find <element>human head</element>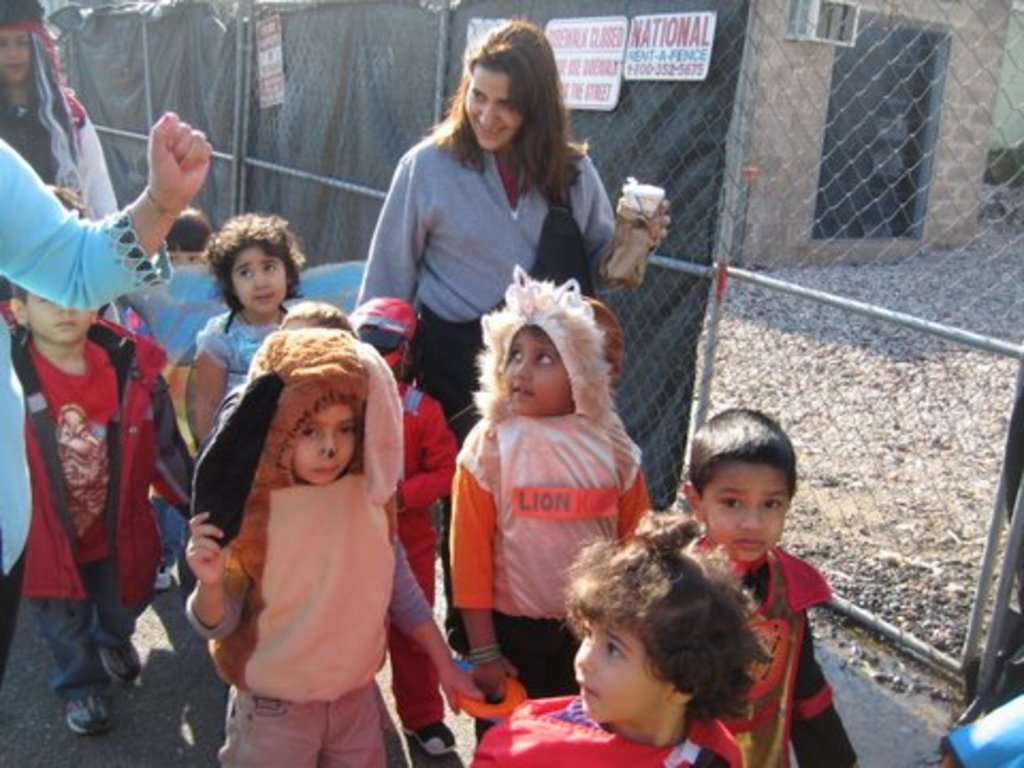
box=[555, 540, 759, 745]
